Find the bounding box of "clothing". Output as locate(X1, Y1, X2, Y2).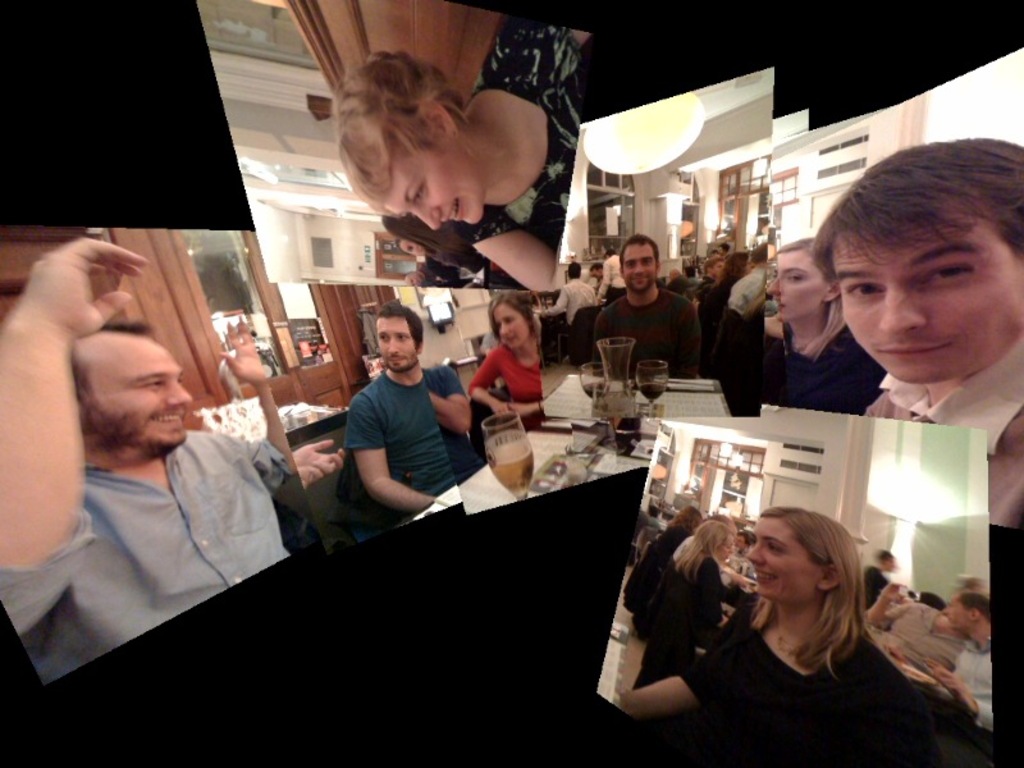
locate(463, 12, 589, 250).
